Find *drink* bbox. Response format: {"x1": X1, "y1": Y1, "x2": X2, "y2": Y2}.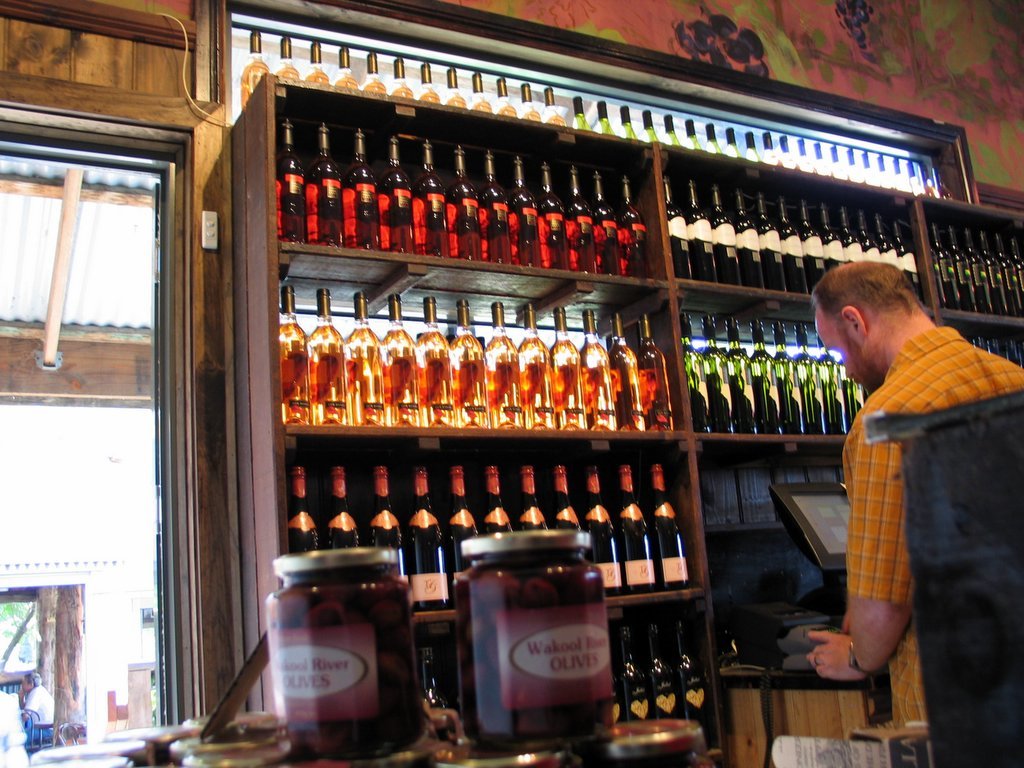
{"x1": 379, "y1": 133, "x2": 413, "y2": 245}.
